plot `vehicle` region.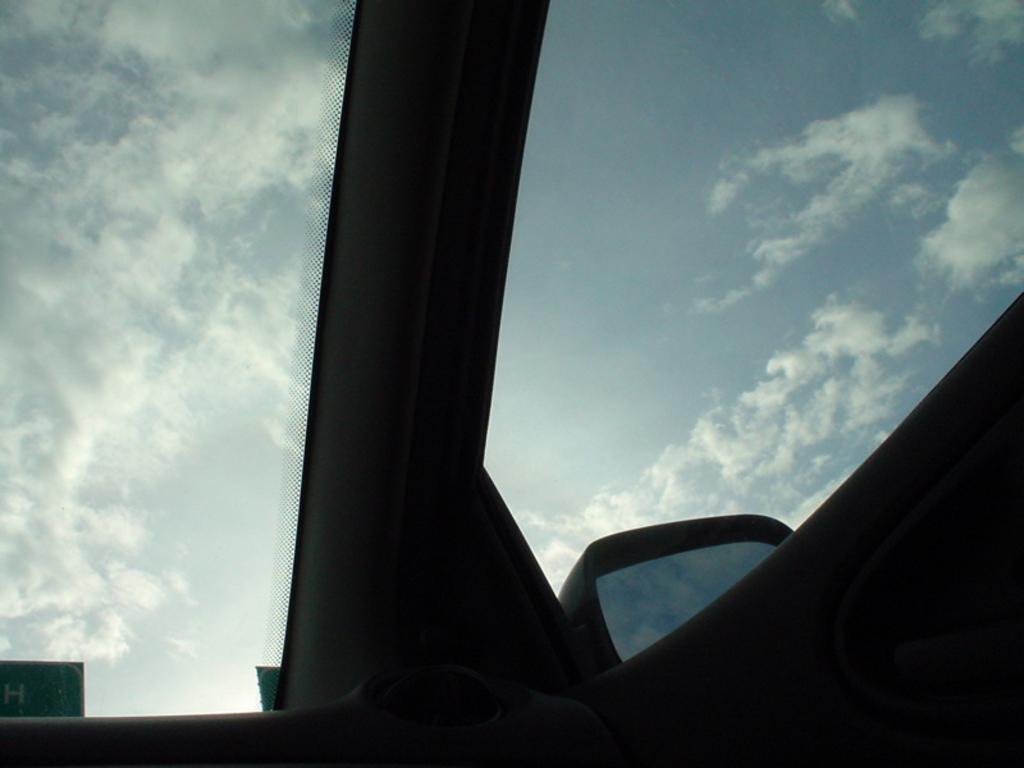
Plotted at 0, 0, 1023, 767.
